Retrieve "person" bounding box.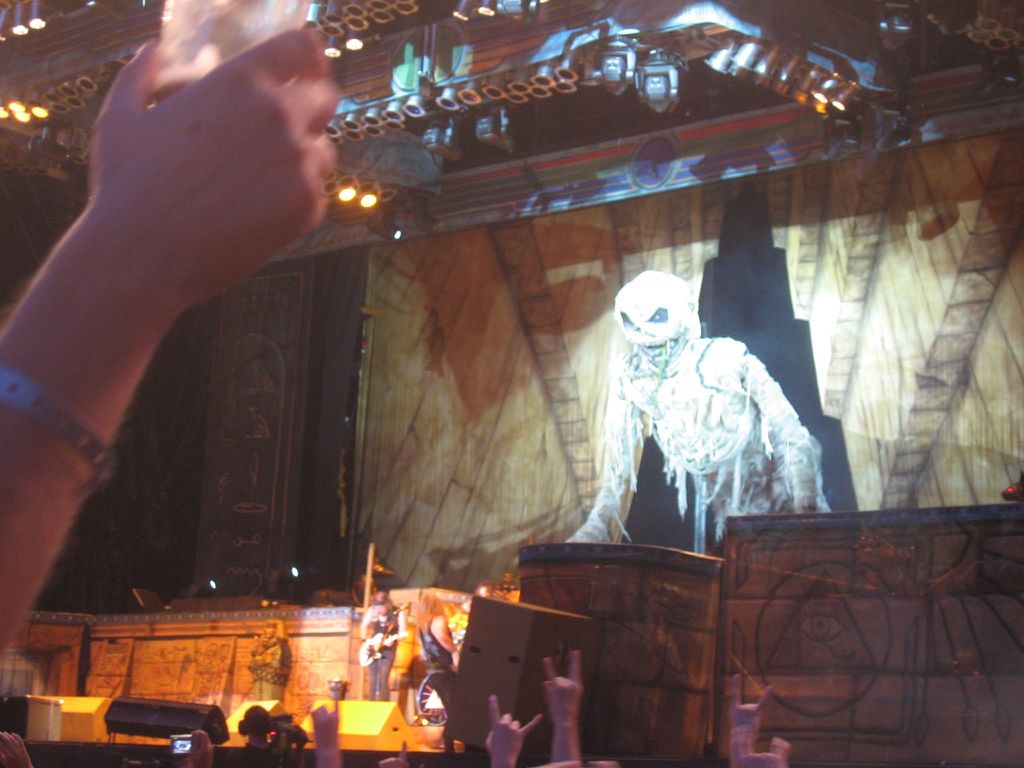
Bounding box: <bbox>184, 730, 214, 767</bbox>.
